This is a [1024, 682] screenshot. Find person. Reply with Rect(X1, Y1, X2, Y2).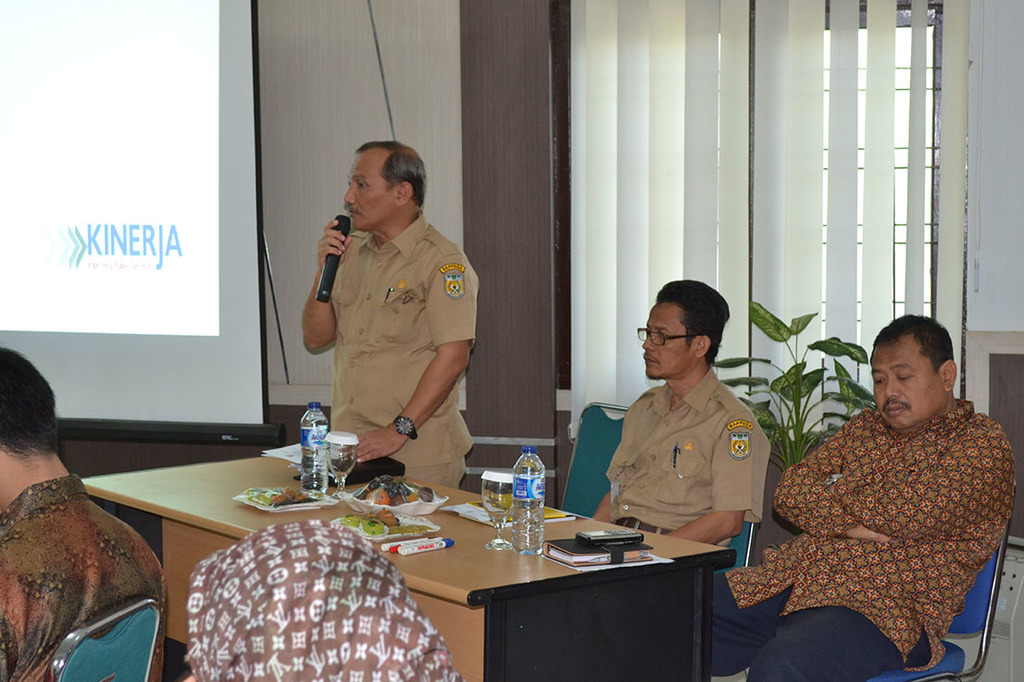
Rect(714, 313, 1018, 681).
